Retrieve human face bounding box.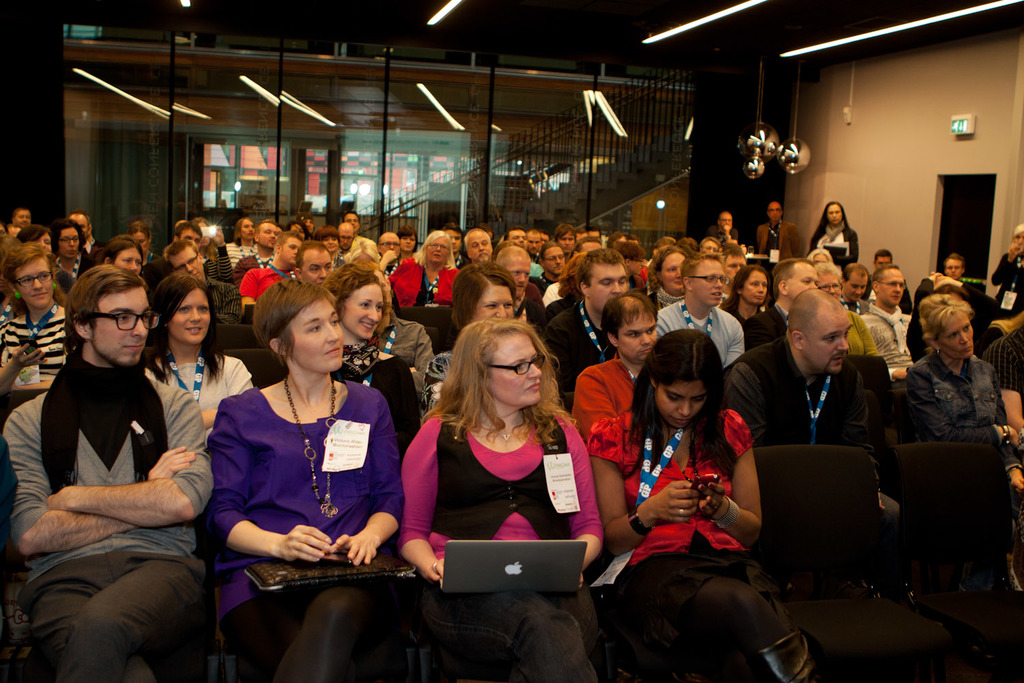
Bounding box: box=[1014, 232, 1023, 251].
